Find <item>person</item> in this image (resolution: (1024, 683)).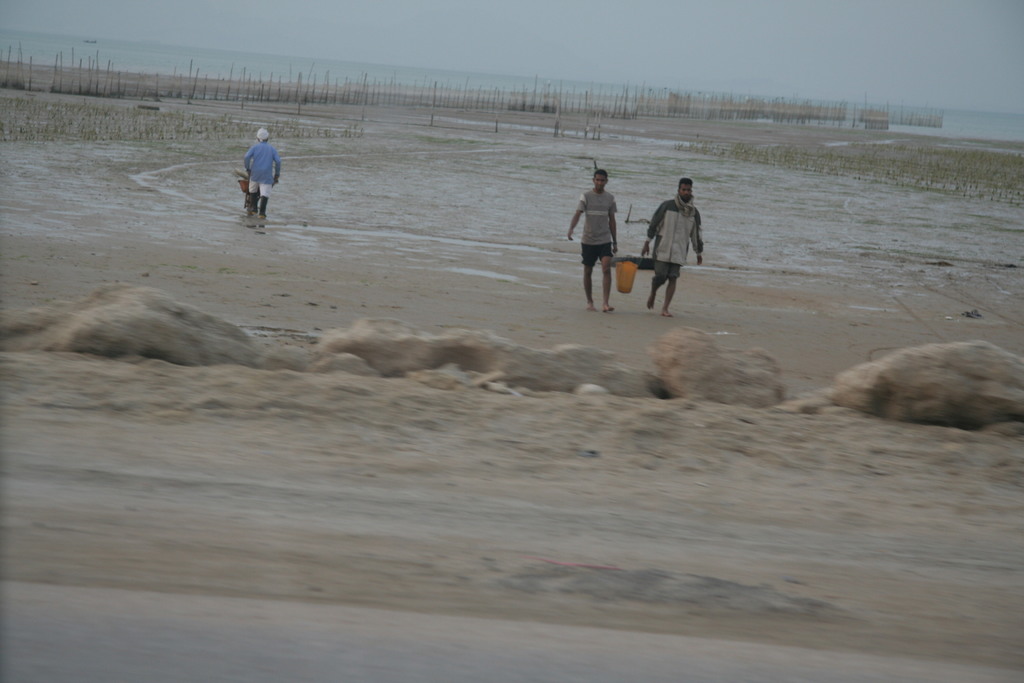
(247,130,280,220).
